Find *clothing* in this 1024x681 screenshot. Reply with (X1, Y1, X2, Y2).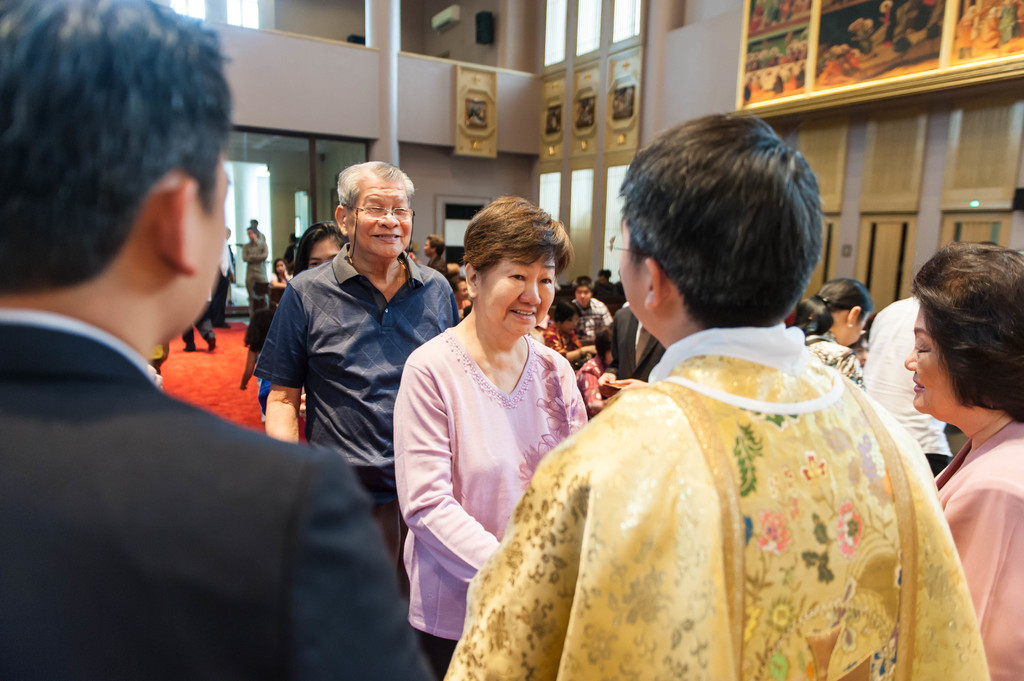
(255, 253, 440, 540).
